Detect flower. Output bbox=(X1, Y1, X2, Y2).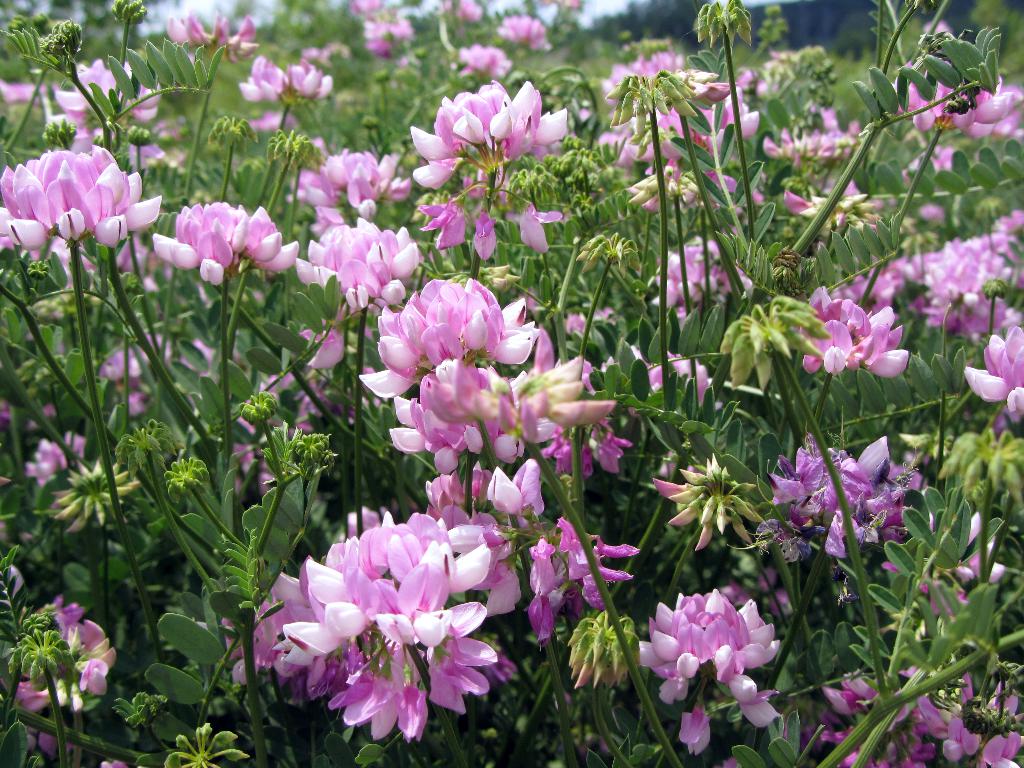
bbox=(154, 201, 286, 285).
